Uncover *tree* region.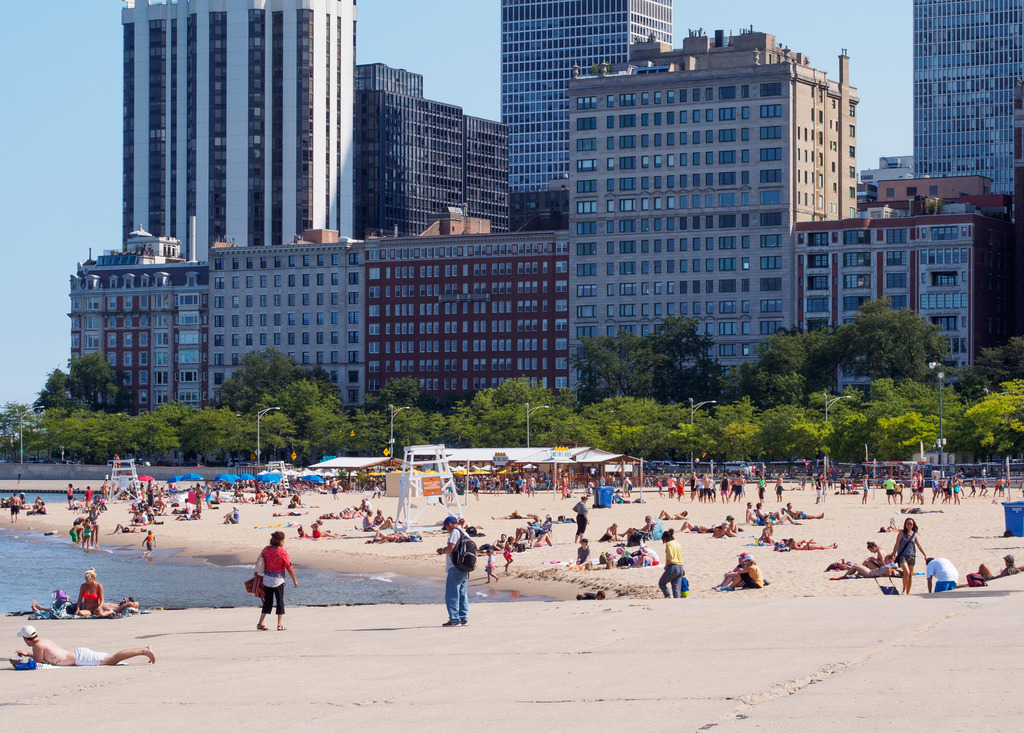
Uncovered: <box>243,408,297,461</box>.
